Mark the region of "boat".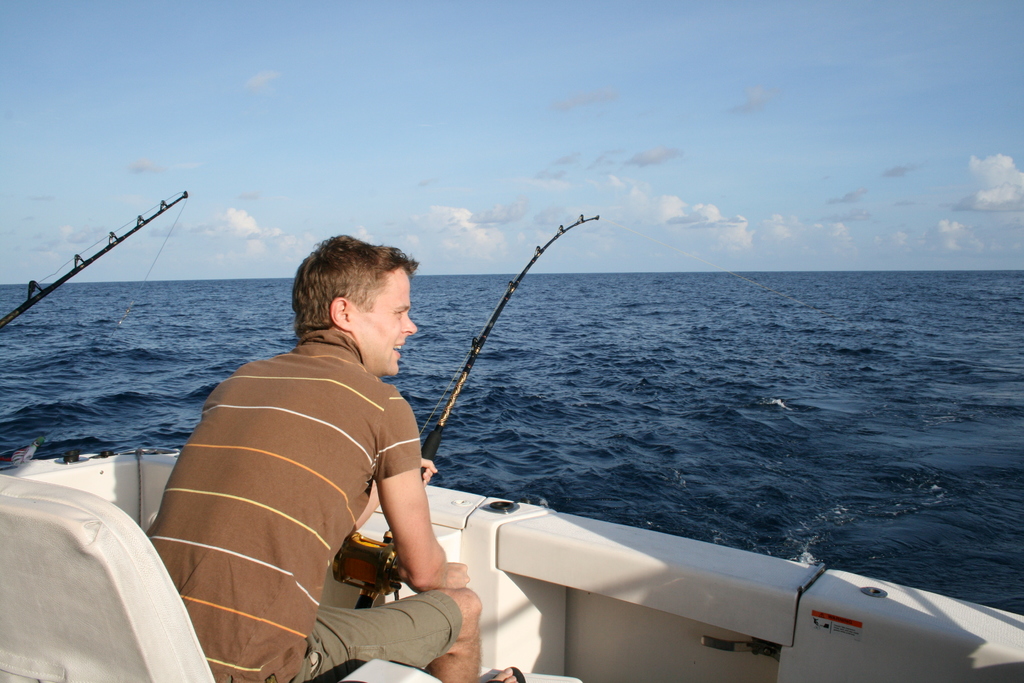
Region: rect(0, 444, 1023, 682).
